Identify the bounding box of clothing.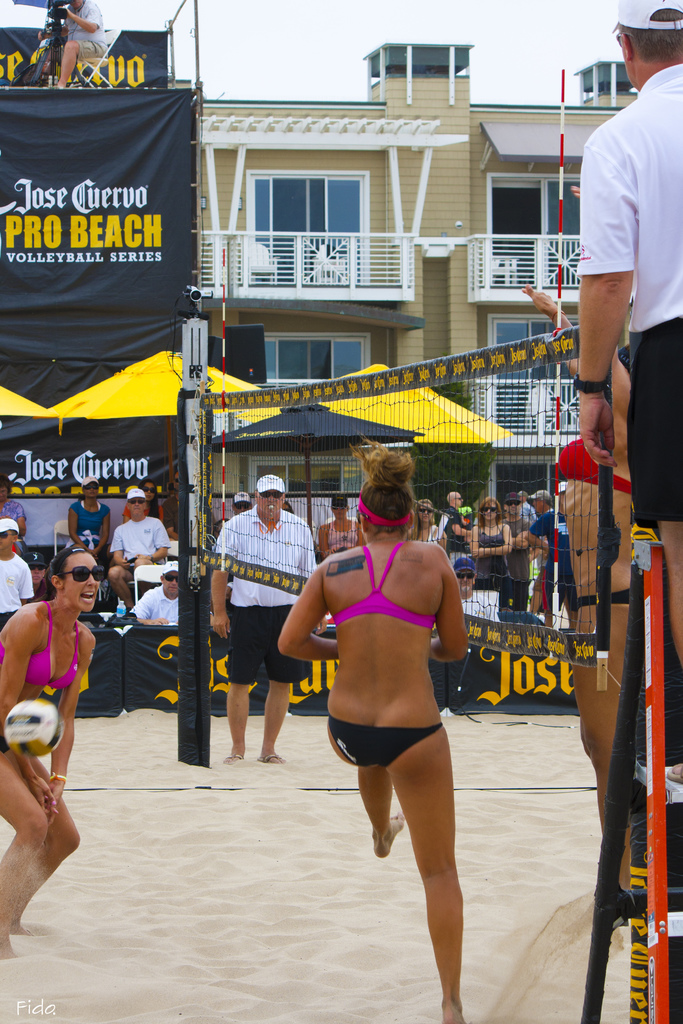
556:436:633:495.
